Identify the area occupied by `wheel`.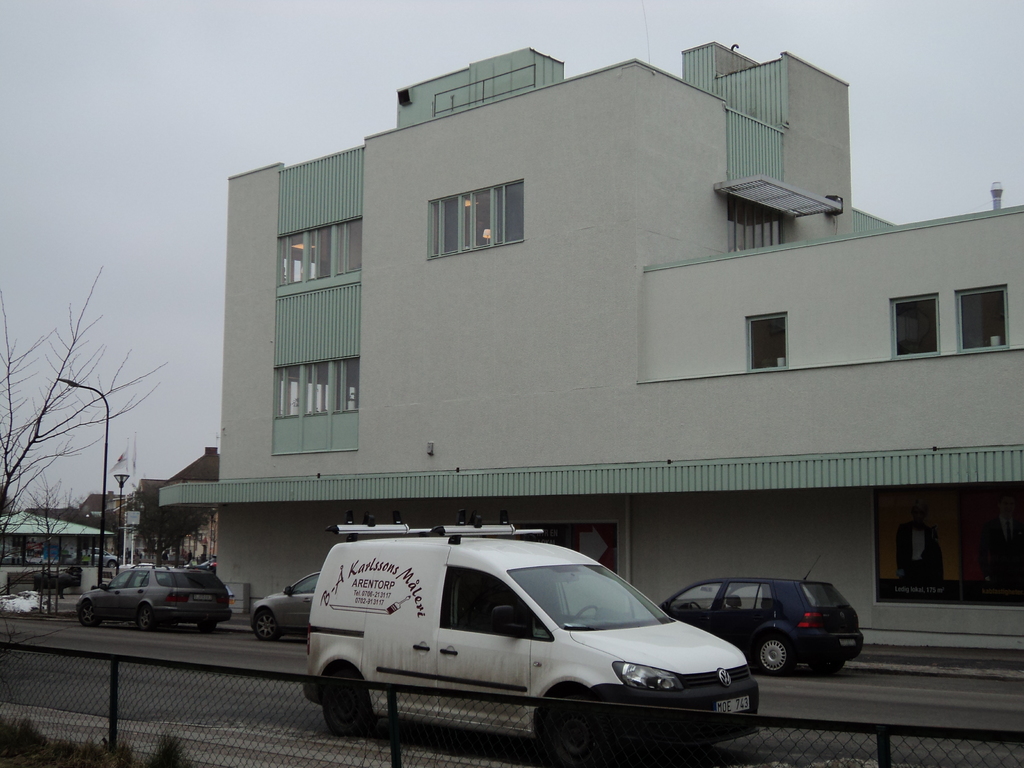
Area: (x1=80, y1=602, x2=97, y2=626).
